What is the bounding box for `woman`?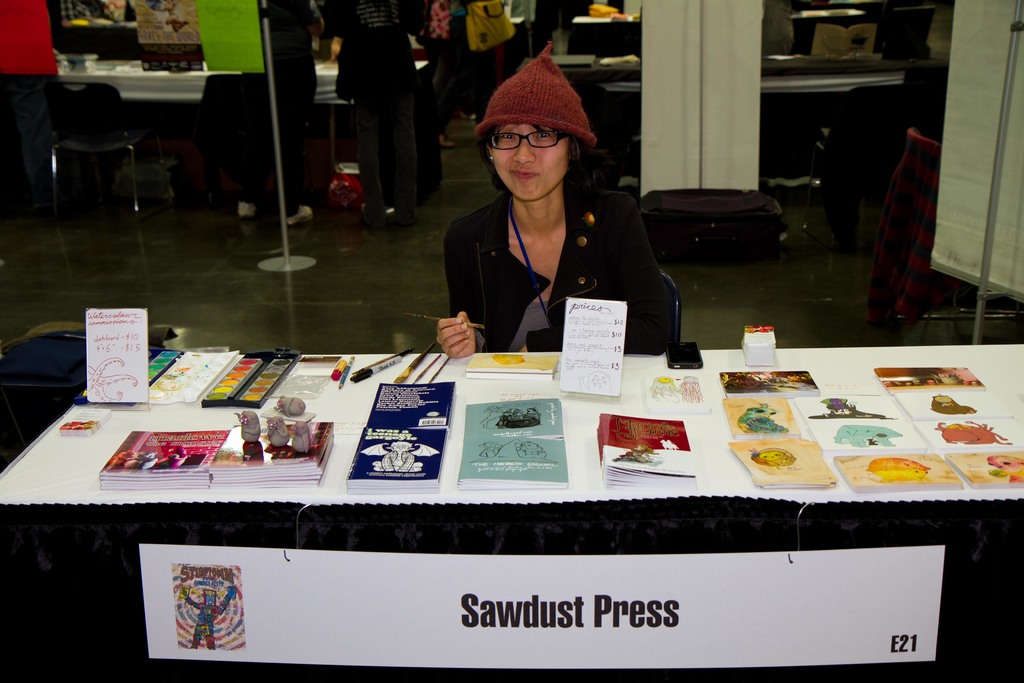
(433,54,673,367).
